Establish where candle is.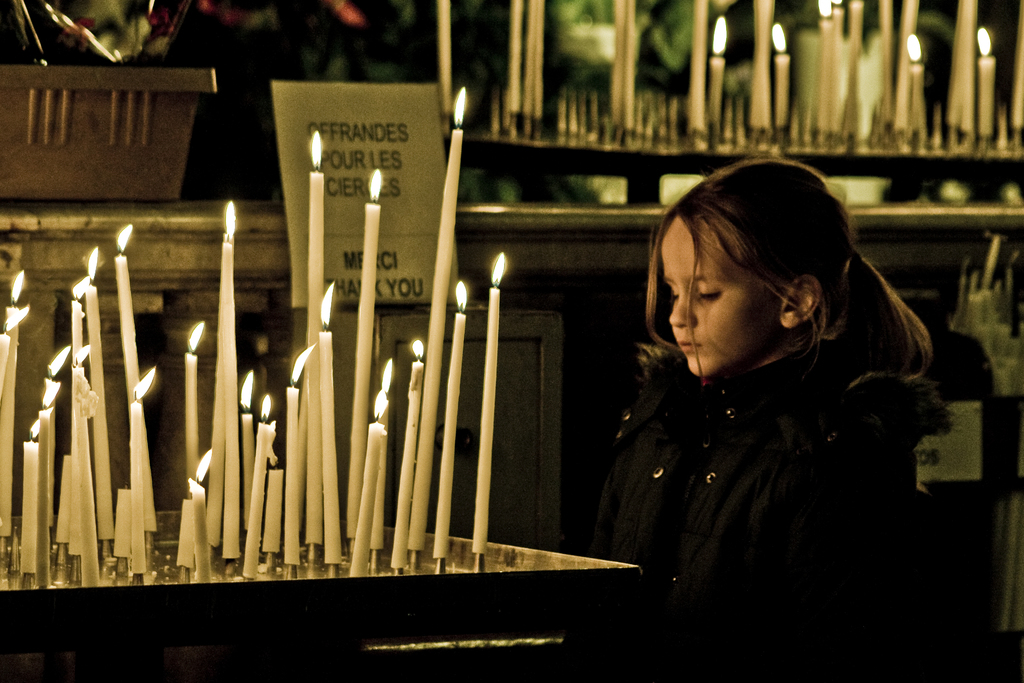
Established at bbox(818, 0, 829, 138).
